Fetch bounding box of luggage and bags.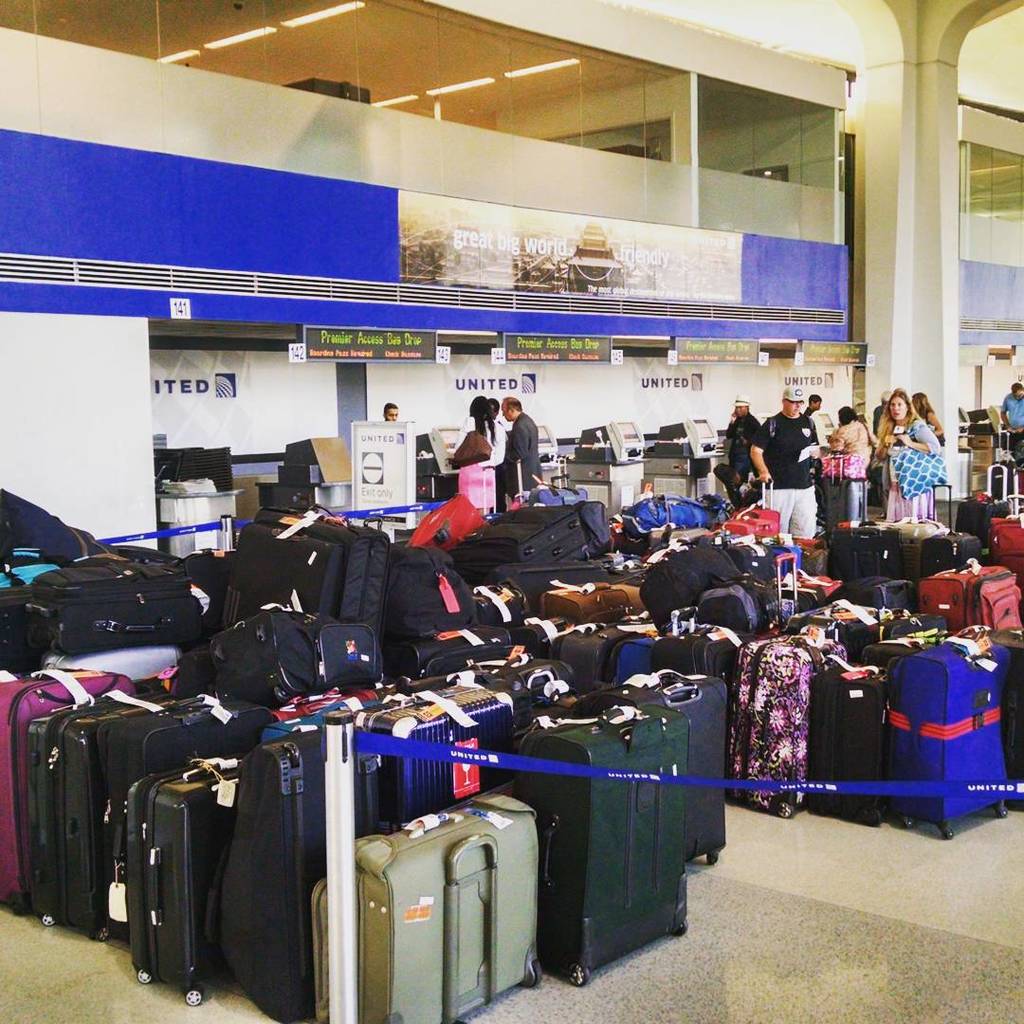
Bbox: BBox(602, 632, 666, 678).
